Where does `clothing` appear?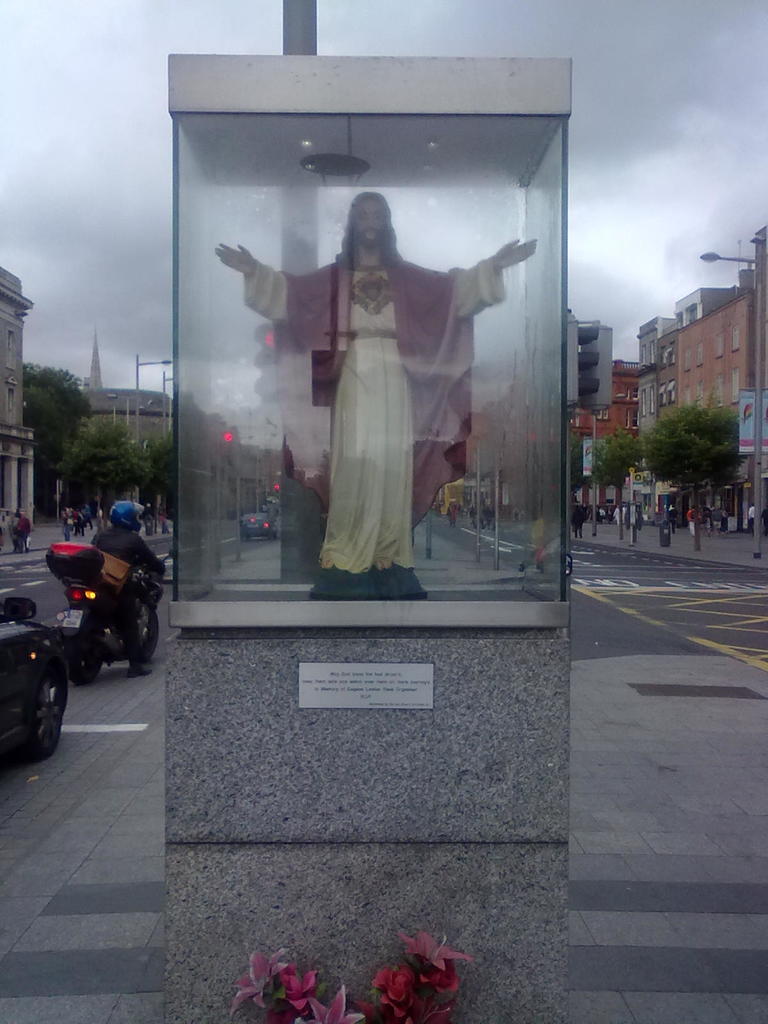
Appears at <box>749,507,760,533</box>.
